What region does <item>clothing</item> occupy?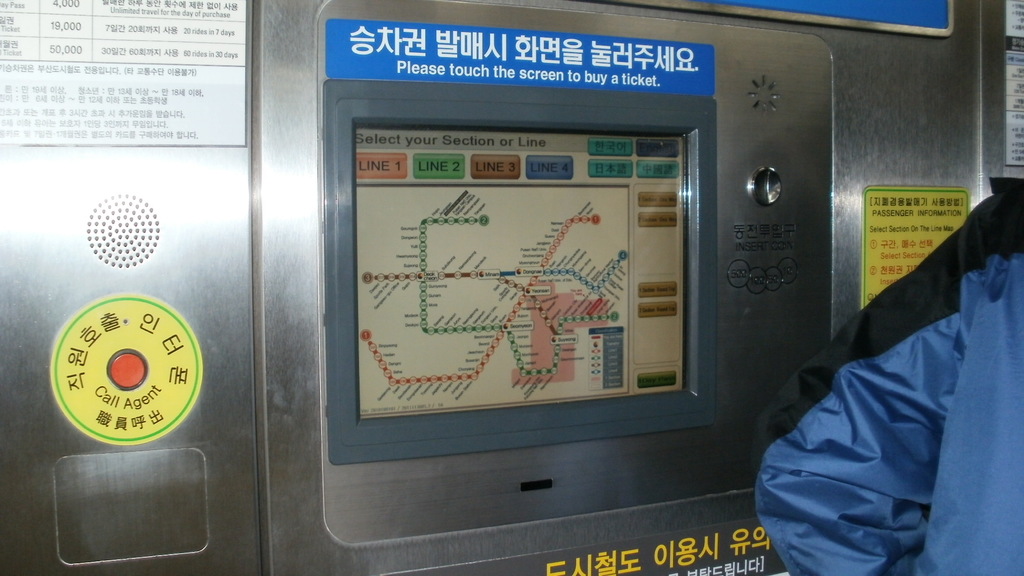
pyautogui.locateOnScreen(765, 150, 1022, 575).
